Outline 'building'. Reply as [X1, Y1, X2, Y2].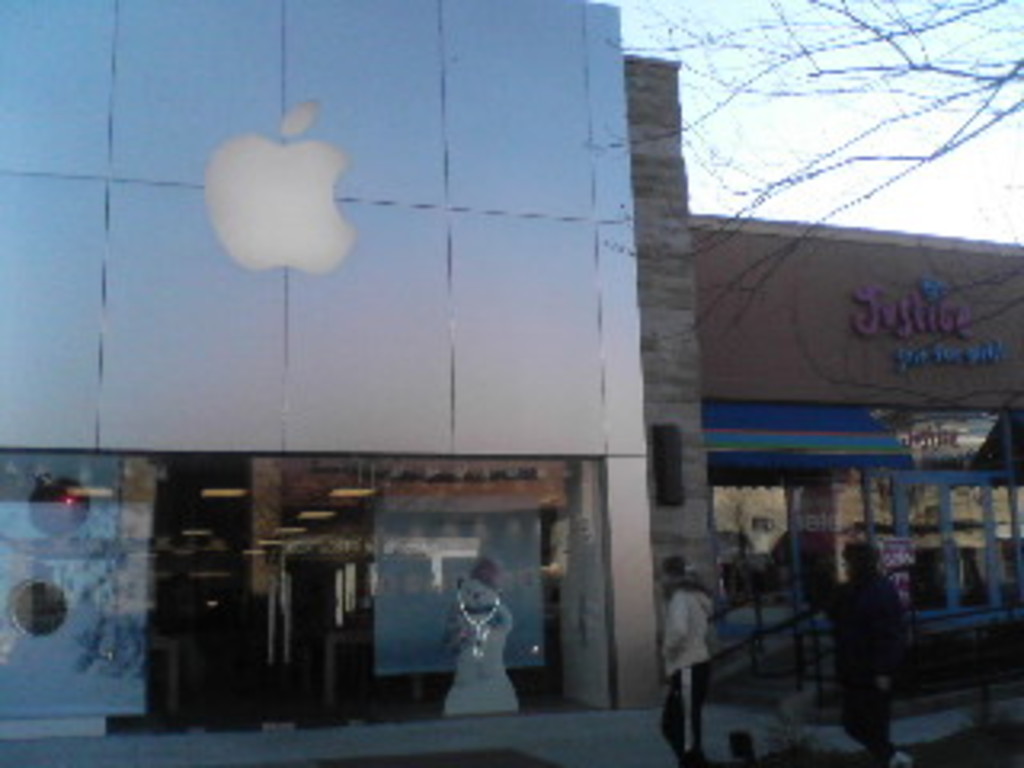
[0, 0, 659, 739].
